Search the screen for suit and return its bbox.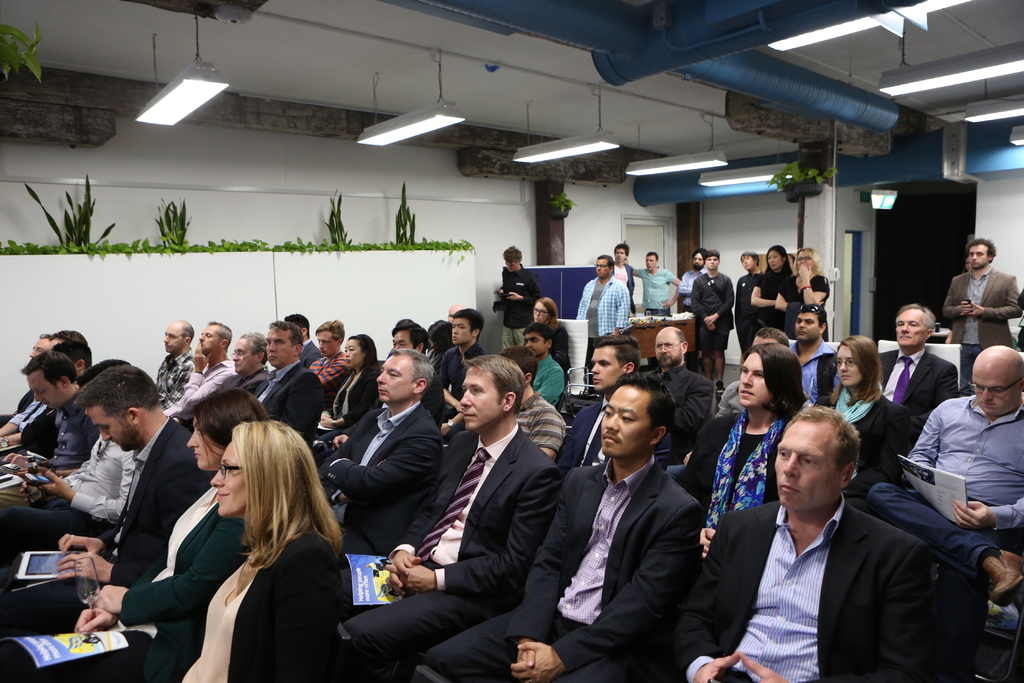
Found: bbox(0, 388, 36, 429).
